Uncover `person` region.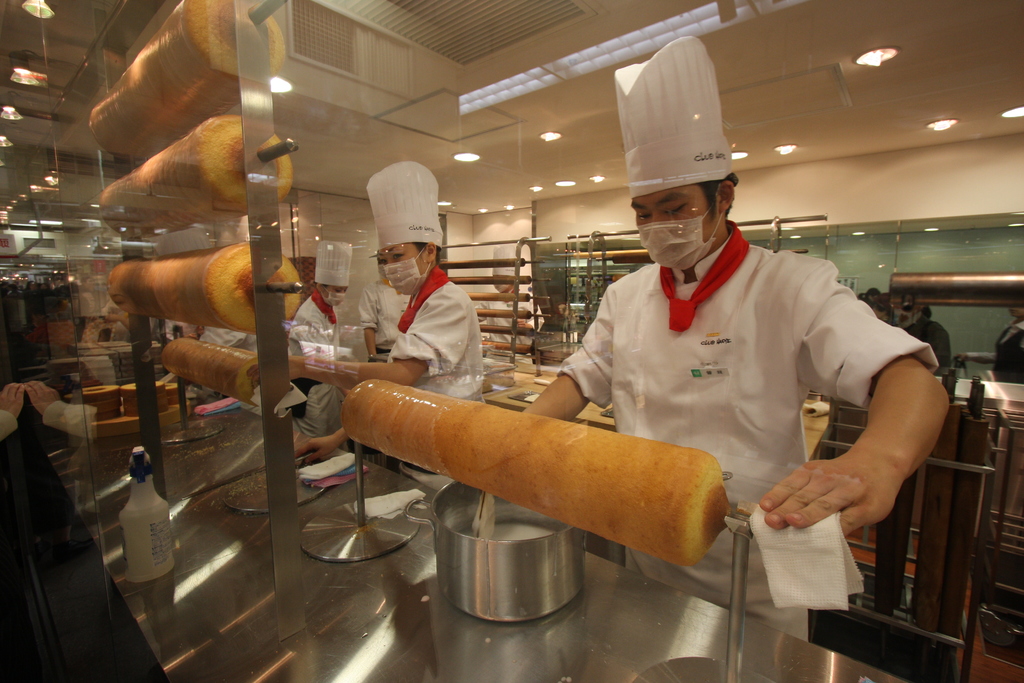
Uncovered: x1=356, y1=279, x2=411, y2=360.
